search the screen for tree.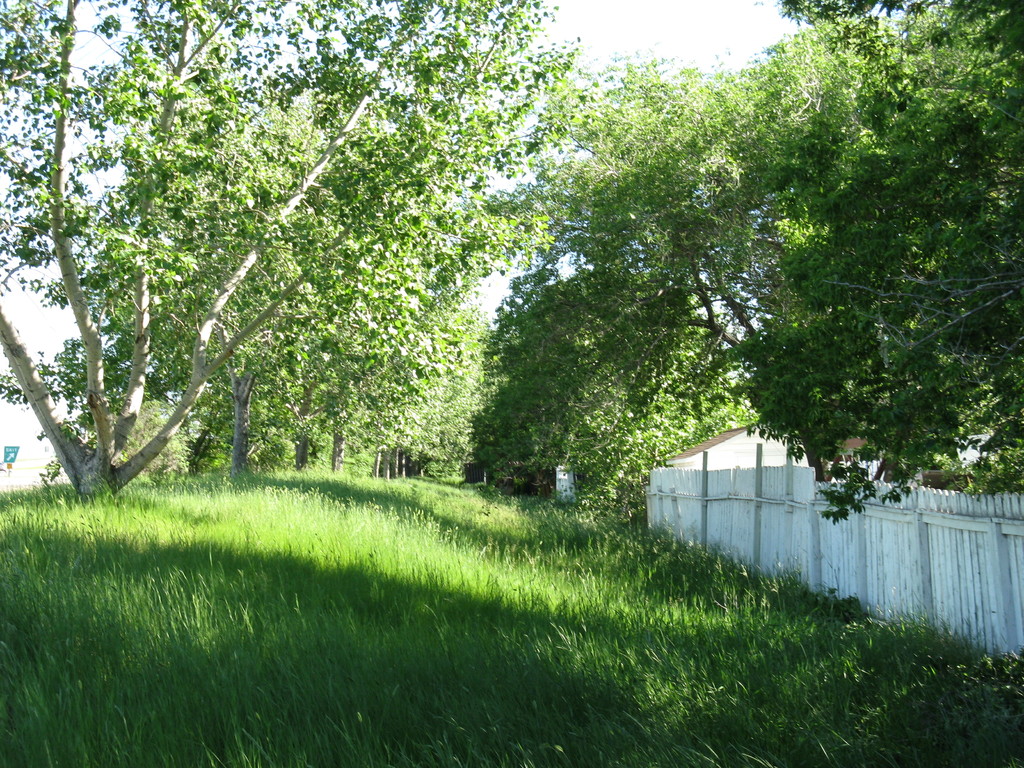
Found at x1=523 y1=3 x2=1023 y2=519.
